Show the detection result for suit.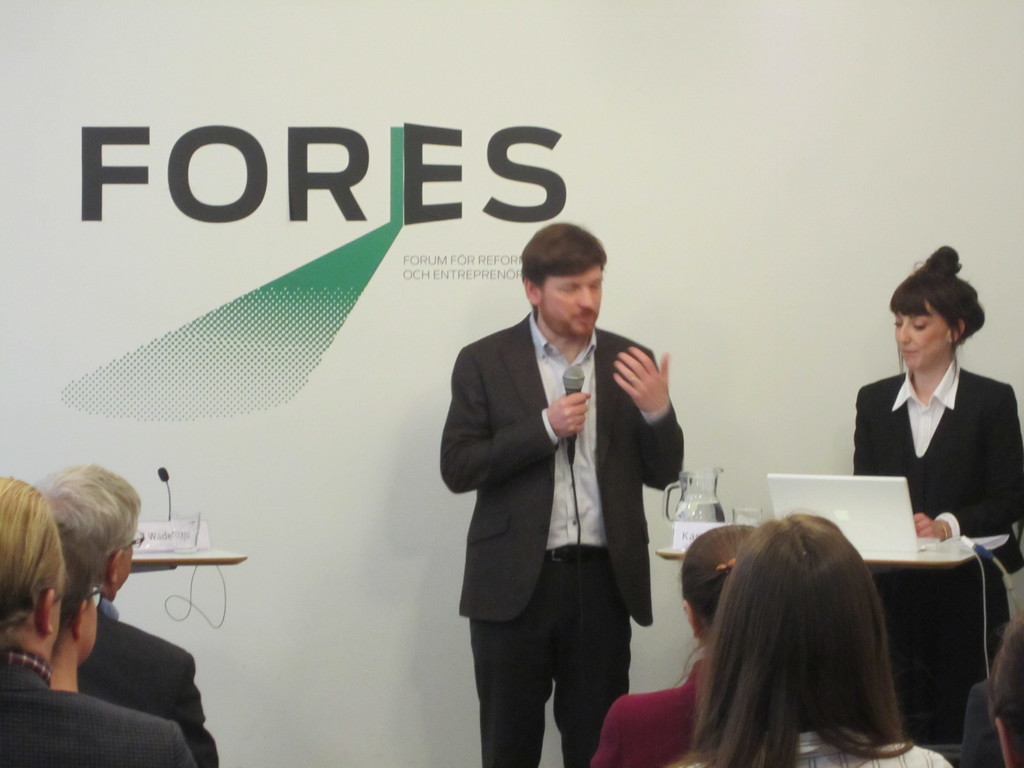
<region>449, 246, 691, 759</region>.
